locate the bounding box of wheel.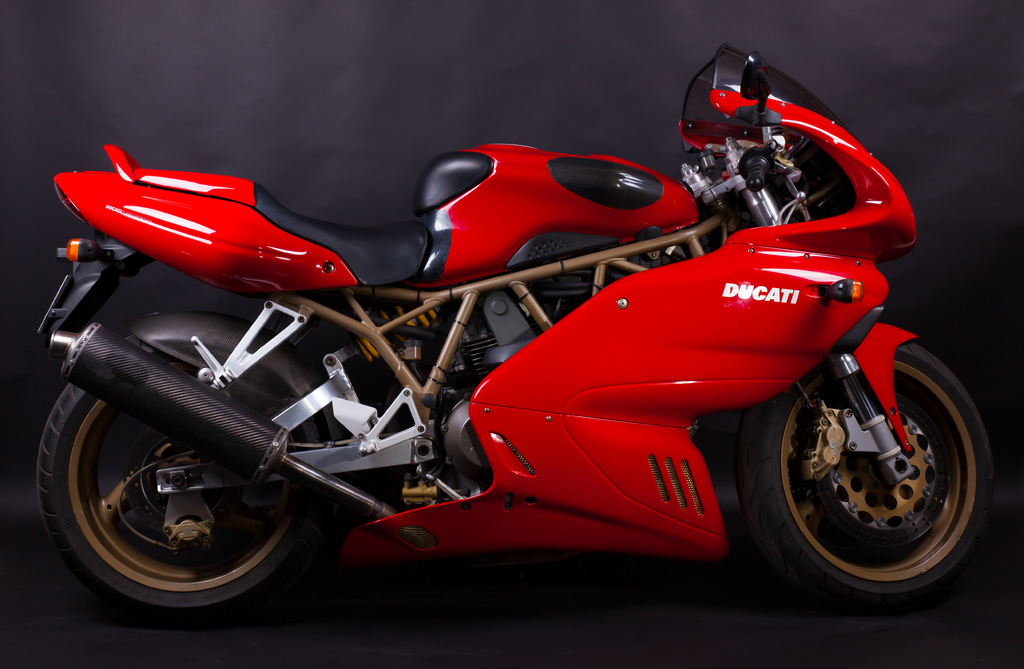
Bounding box: [751, 339, 998, 597].
